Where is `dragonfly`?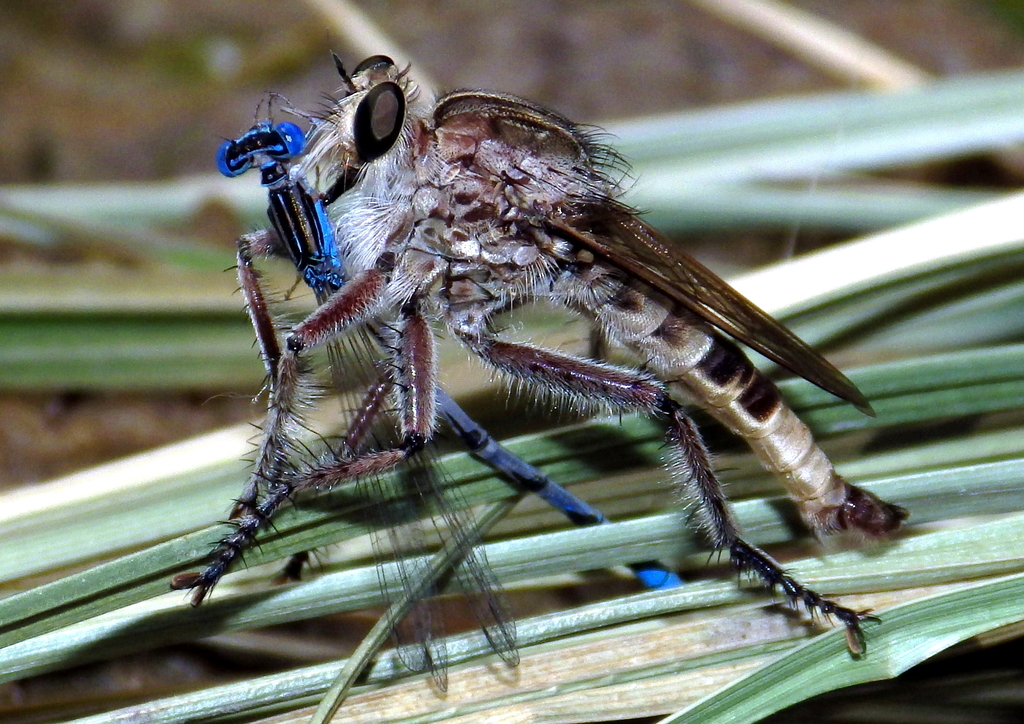
BBox(170, 52, 911, 658).
